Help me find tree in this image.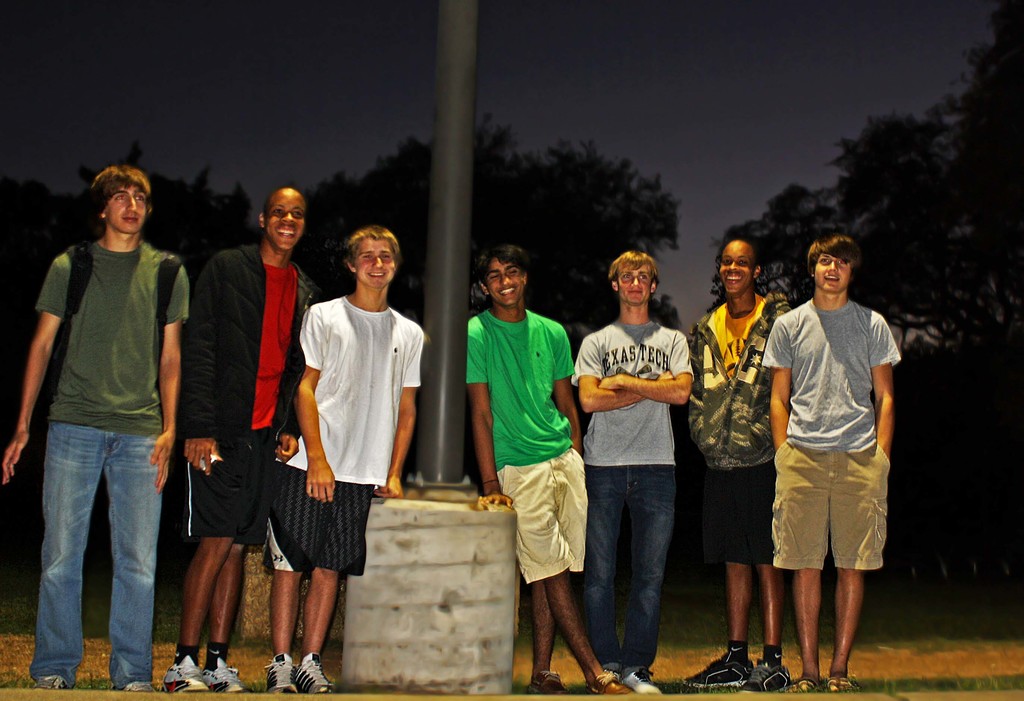
Found it: BBox(1, 162, 265, 626).
